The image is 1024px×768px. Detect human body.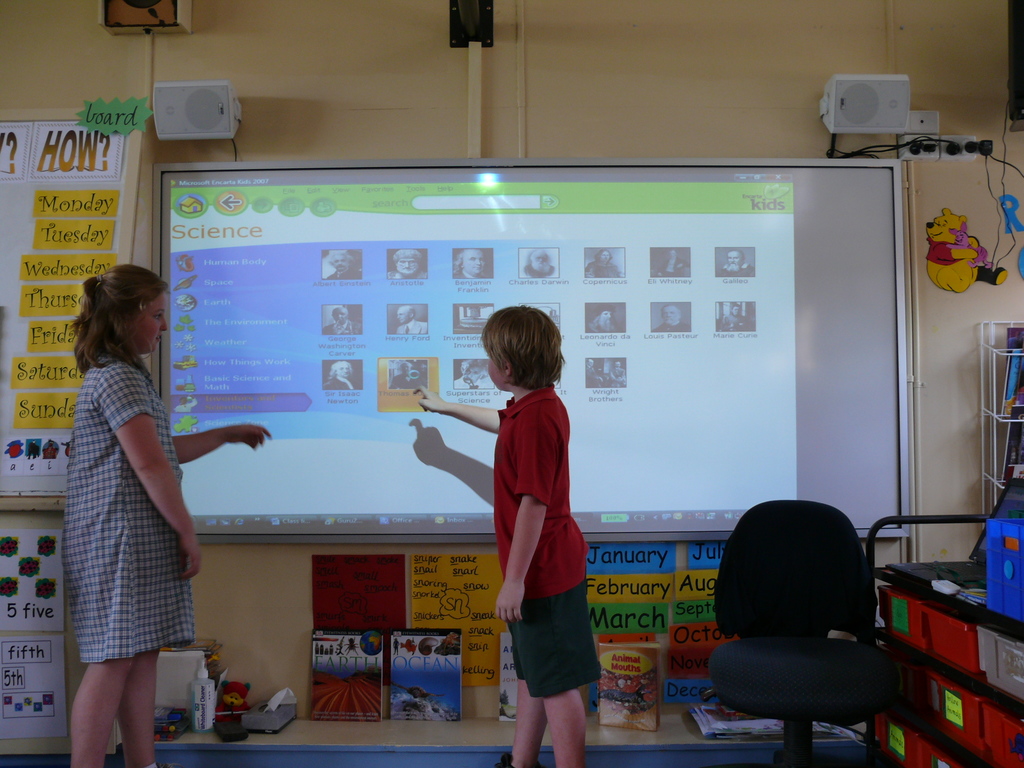
Detection: {"x1": 53, "y1": 264, "x2": 244, "y2": 767}.
